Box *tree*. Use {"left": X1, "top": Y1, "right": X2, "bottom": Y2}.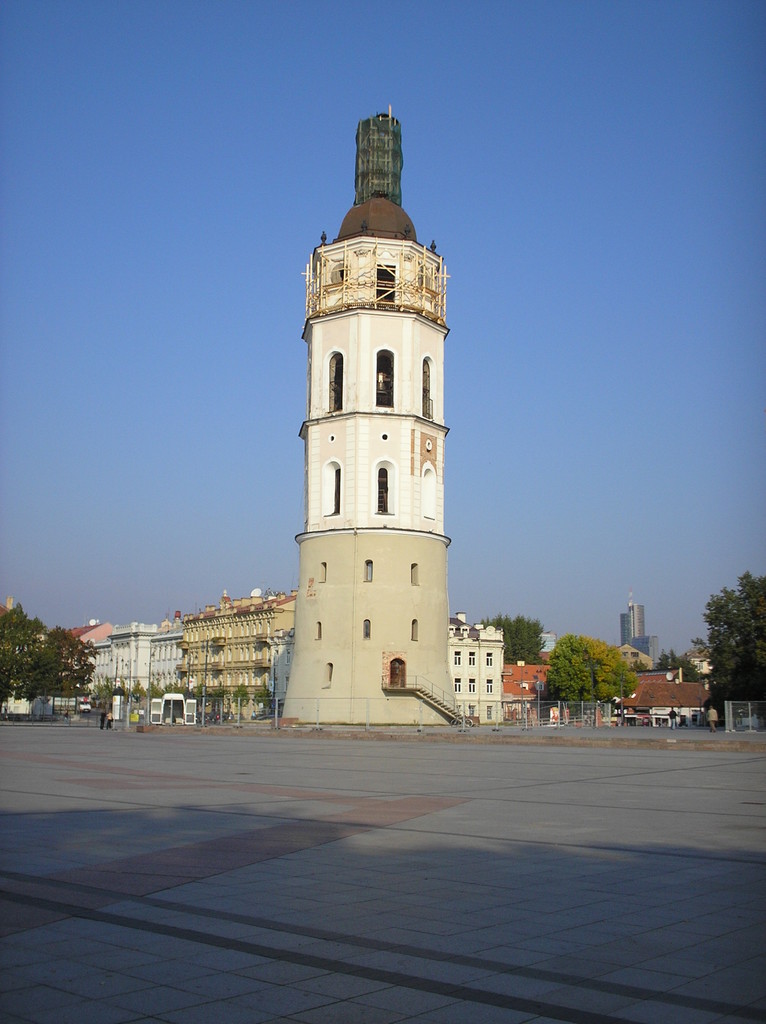
{"left": 475, "top": 605, "right": 544, "bottom": 673}.
